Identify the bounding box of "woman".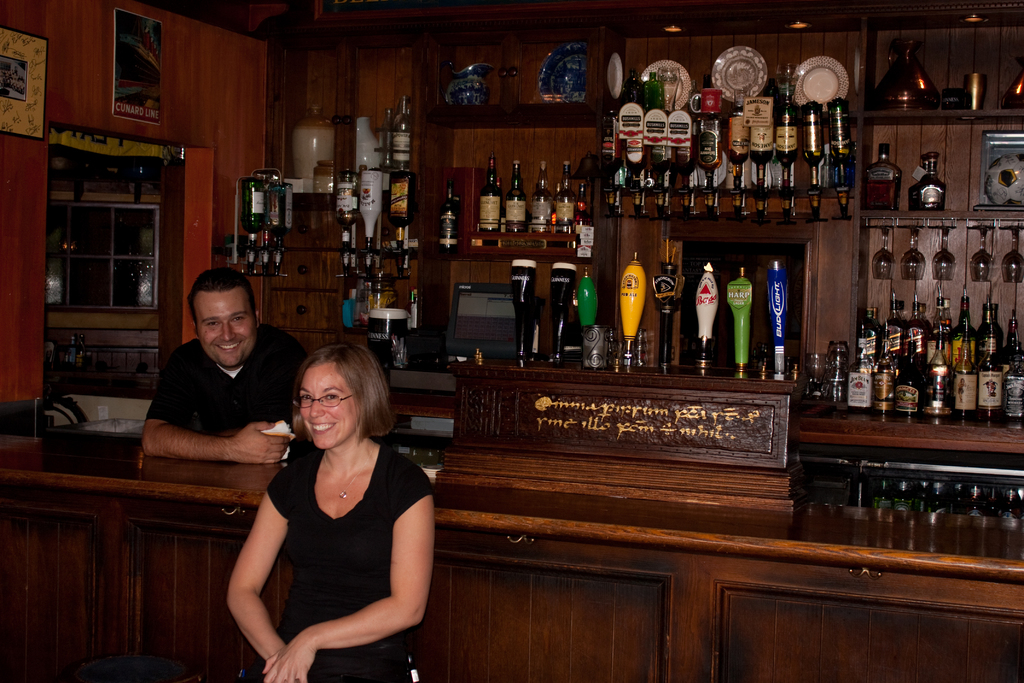
region(225, 324, 441, 682).
